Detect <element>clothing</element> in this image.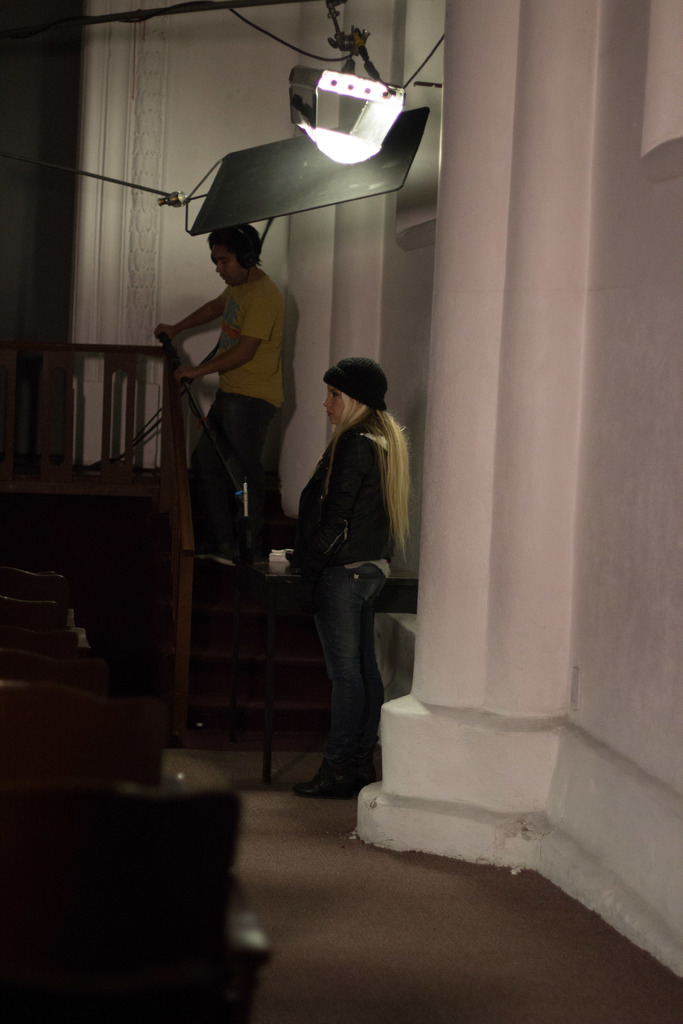
Detection: 251/339/413/780.
